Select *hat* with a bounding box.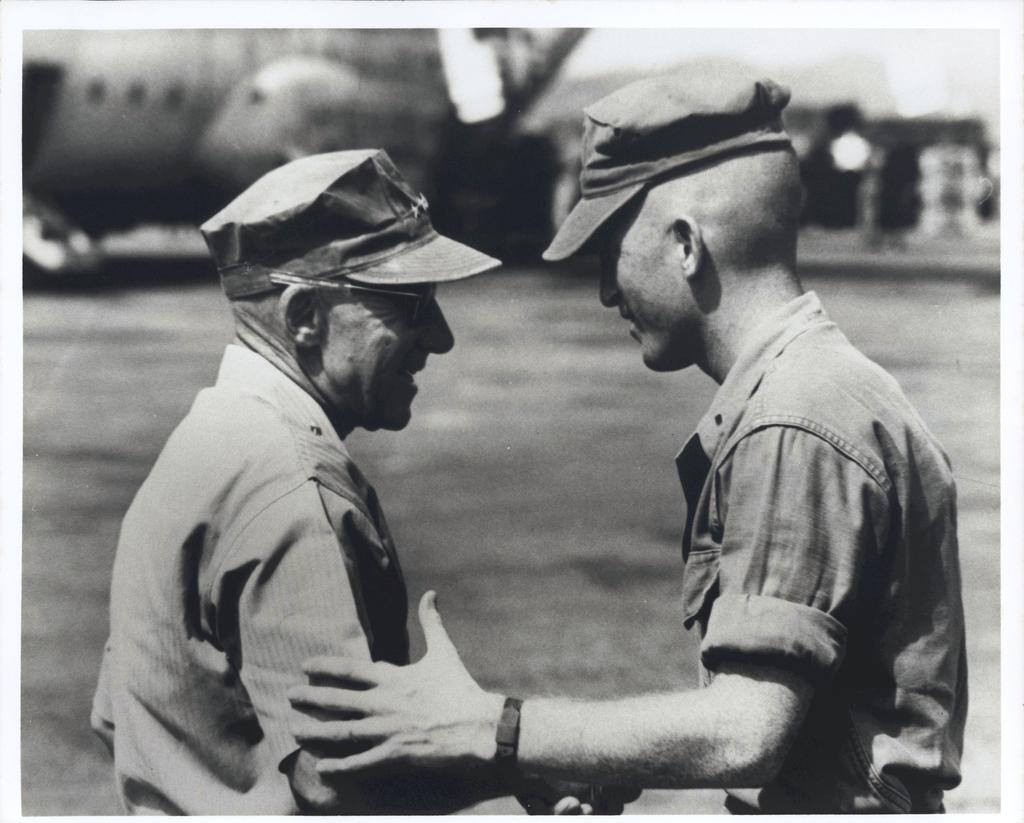
Rect(197, 147, 507, 301).
